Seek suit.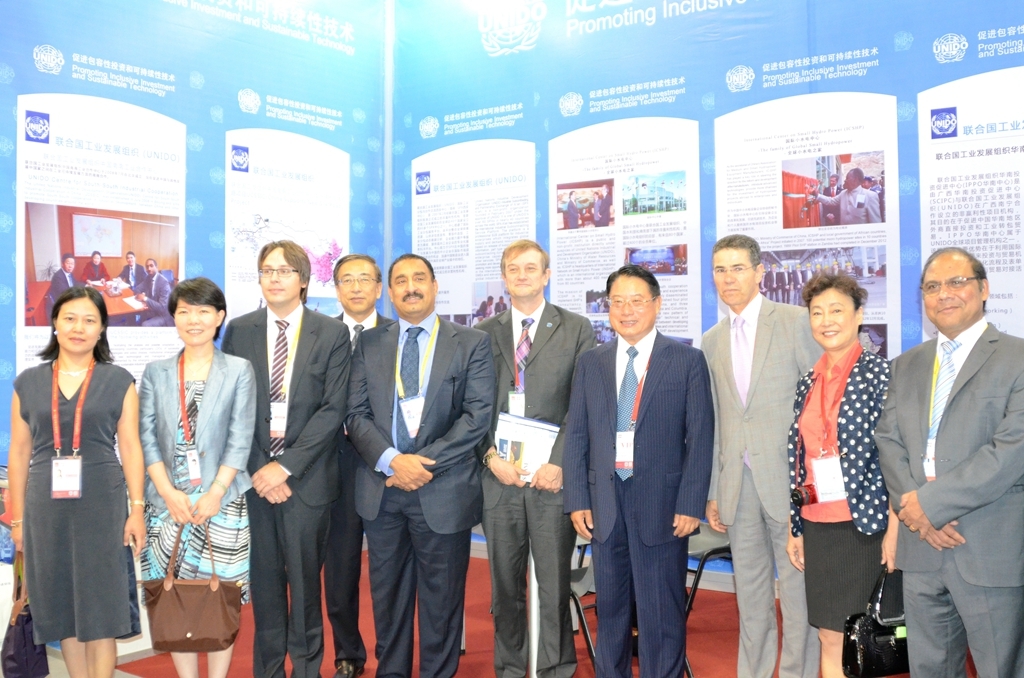
bbox(565, 194, 581, 230).
